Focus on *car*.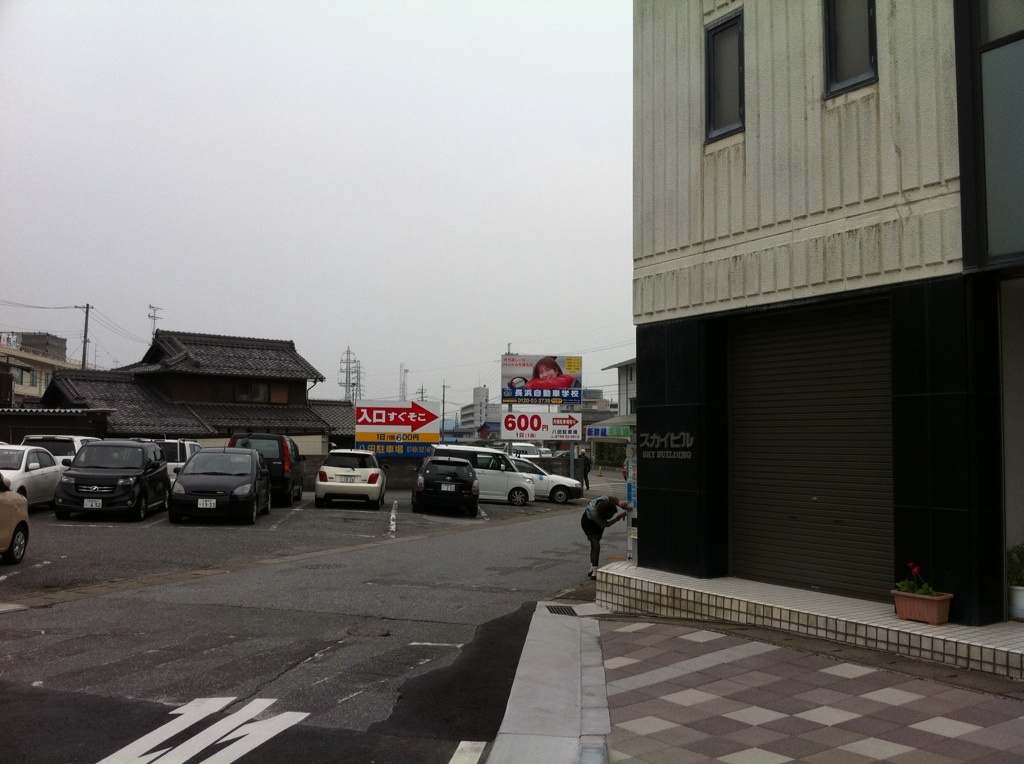
Focused at select_region(430, 444, 535, 504).
